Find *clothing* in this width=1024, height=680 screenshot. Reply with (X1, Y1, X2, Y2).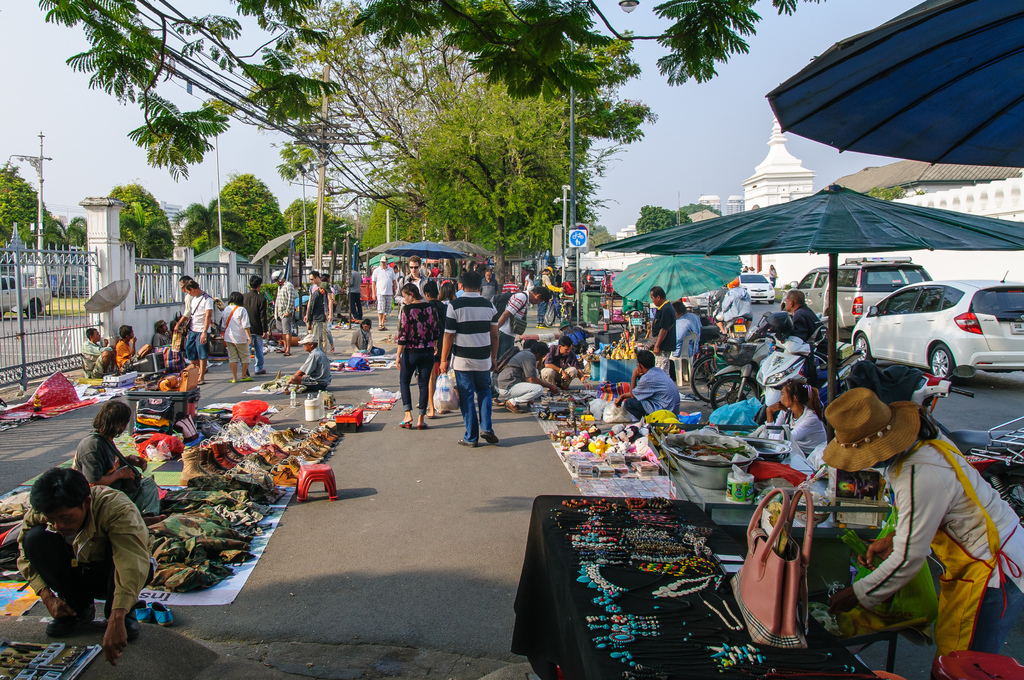
(538, 263, 556, 327).
